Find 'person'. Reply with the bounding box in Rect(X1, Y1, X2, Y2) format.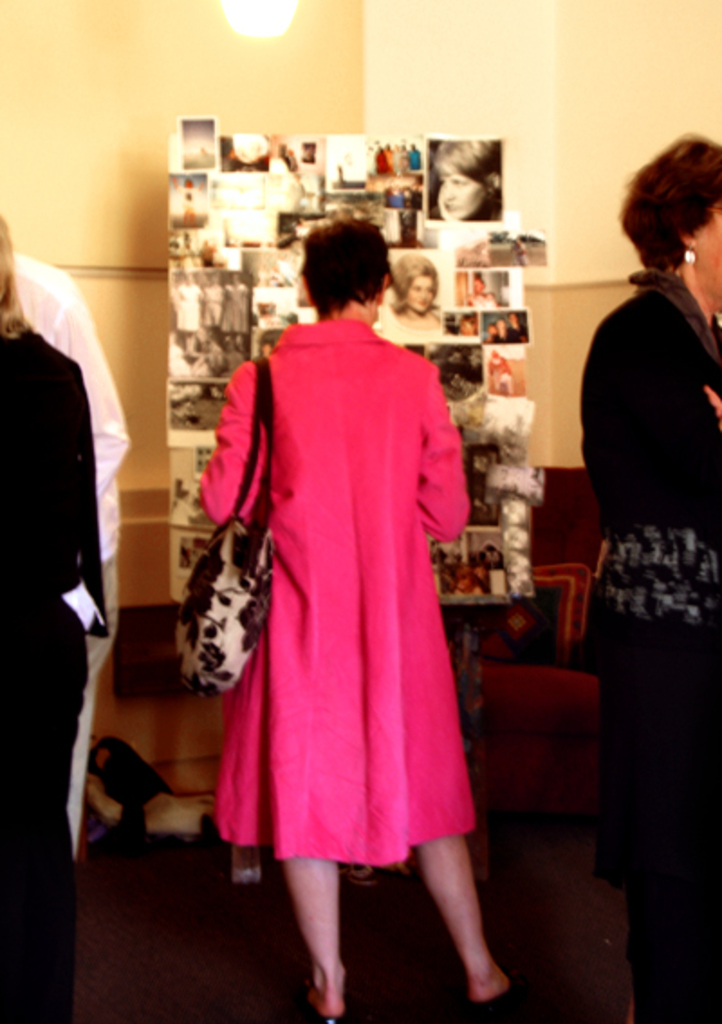
Rect(188, 215, 540, 1022).
